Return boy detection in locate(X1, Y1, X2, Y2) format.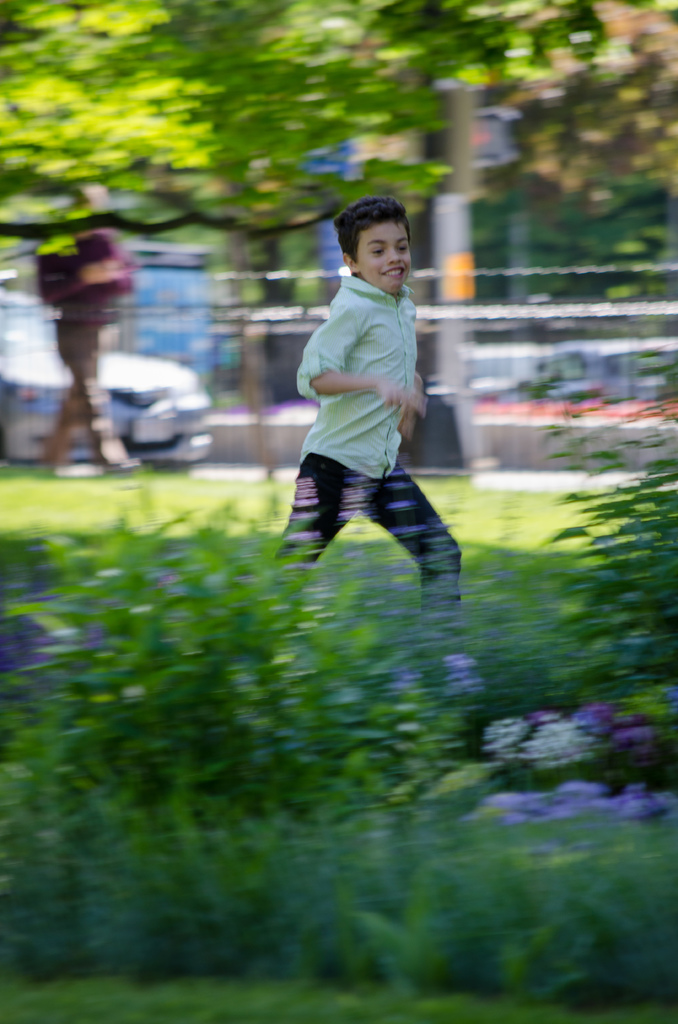
locate(273, 192, 465, 664).
